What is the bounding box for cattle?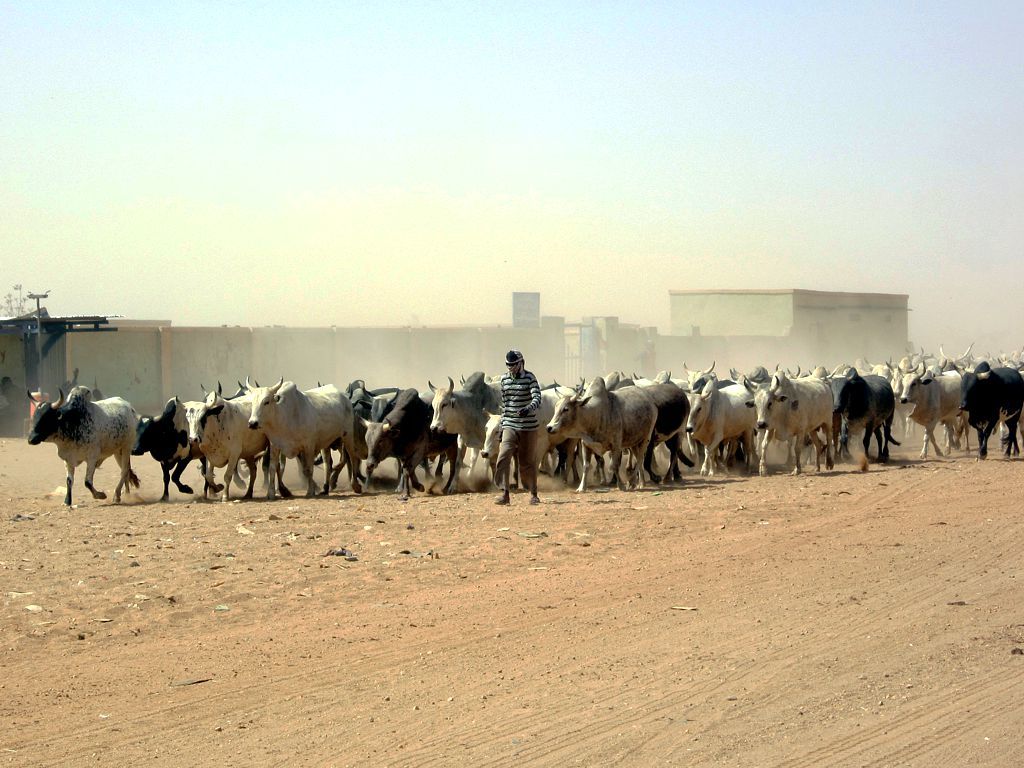
box=[197, 377, 265, 498].
